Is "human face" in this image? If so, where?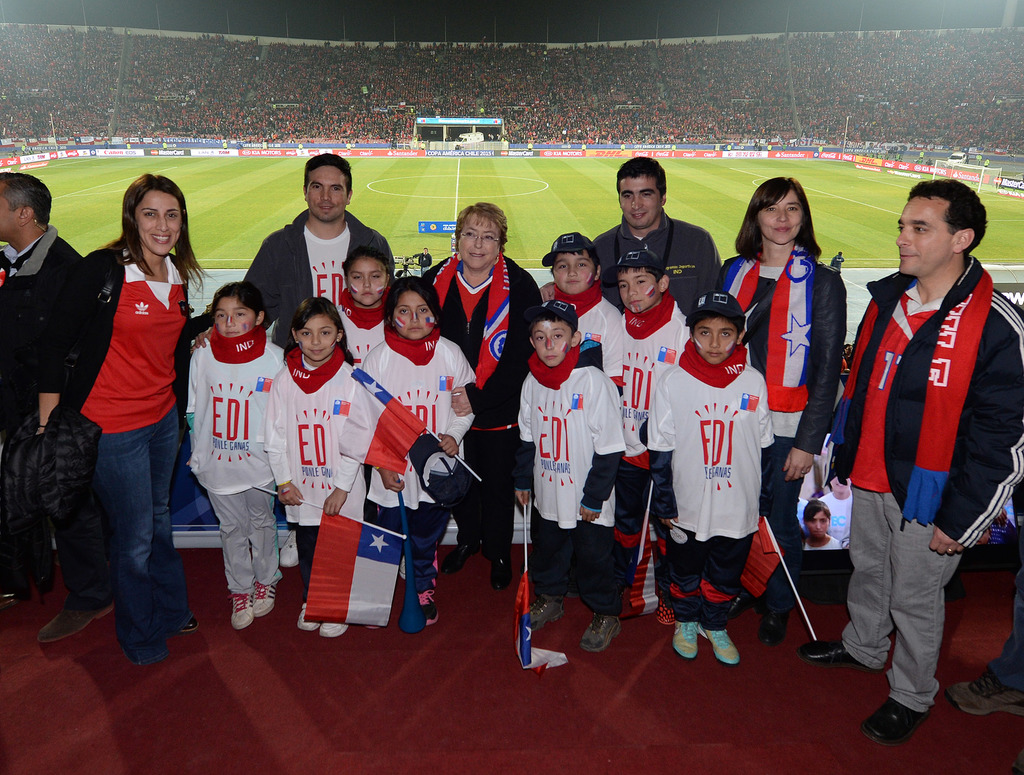
Yes, at detection(529, 319, 572, 370).
